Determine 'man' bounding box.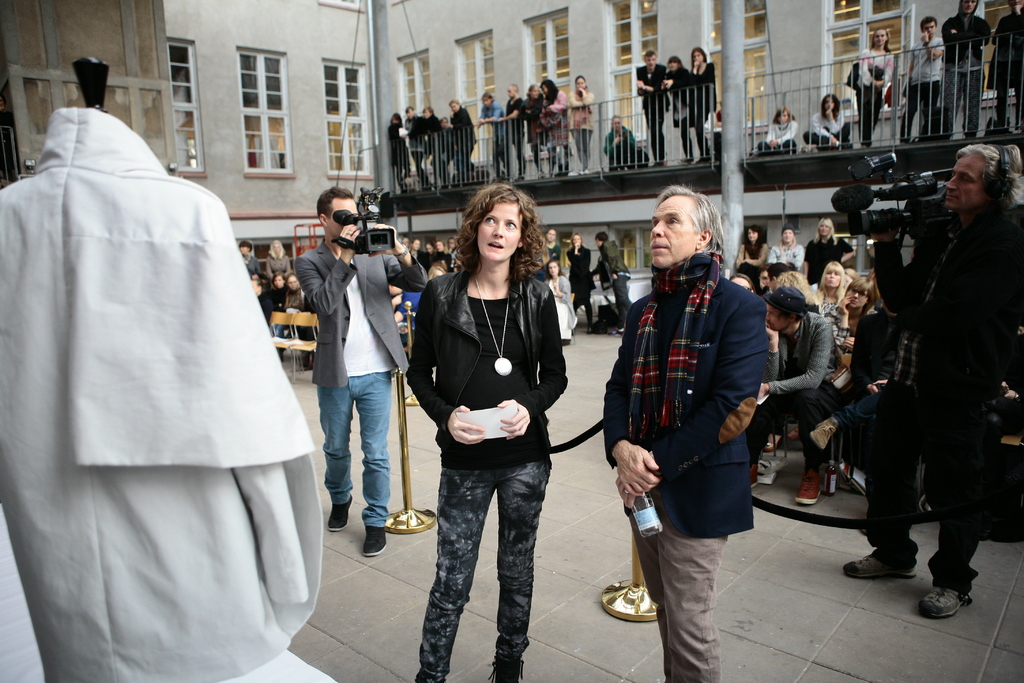
Determined: bbox=[609, 188, 787, 654].
